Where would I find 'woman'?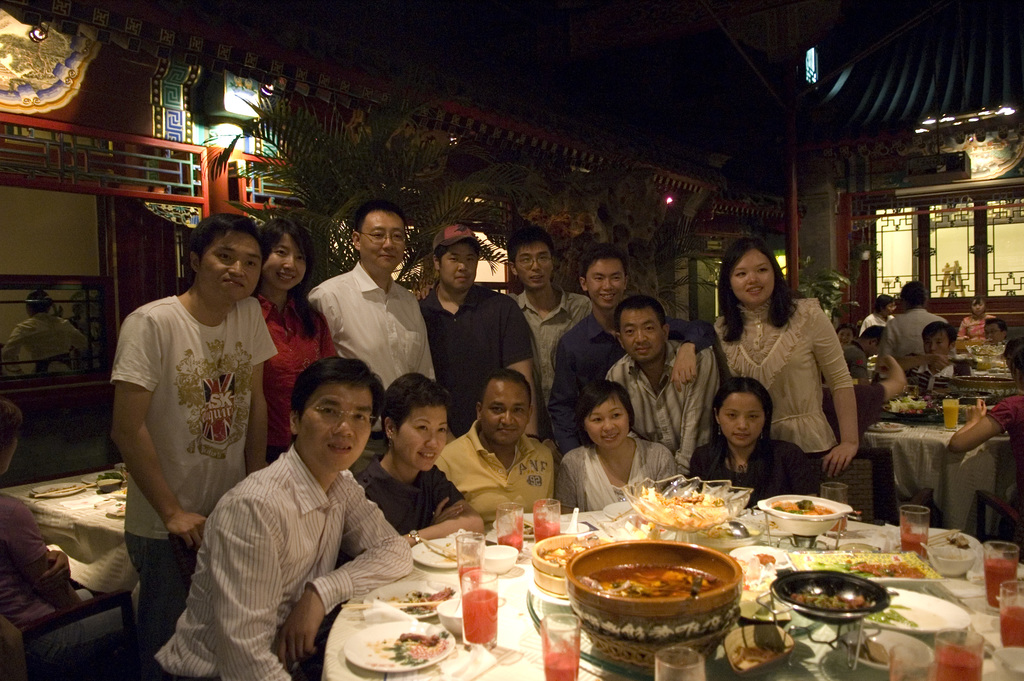
At (x1=689, y1=375, x2=815, y2=507).
